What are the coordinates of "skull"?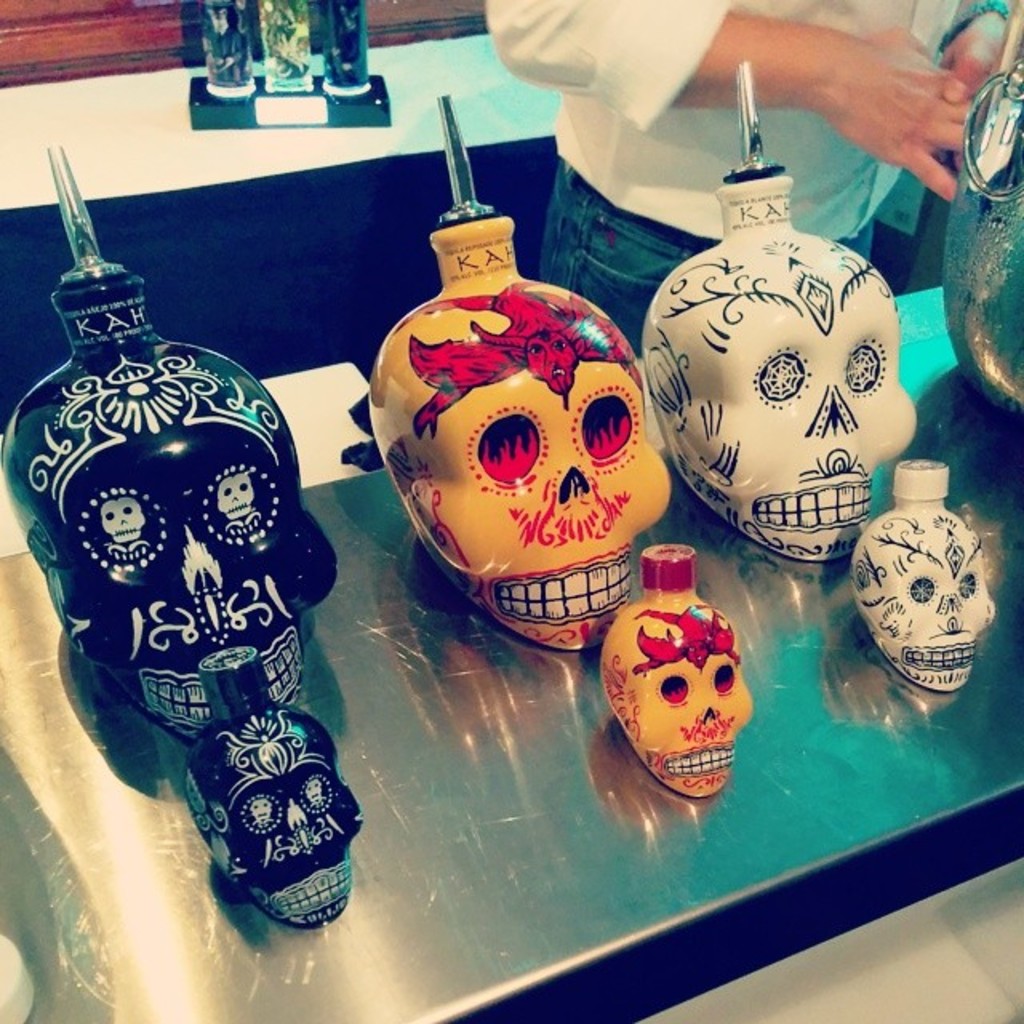
box(856, 512, 995, 693).
